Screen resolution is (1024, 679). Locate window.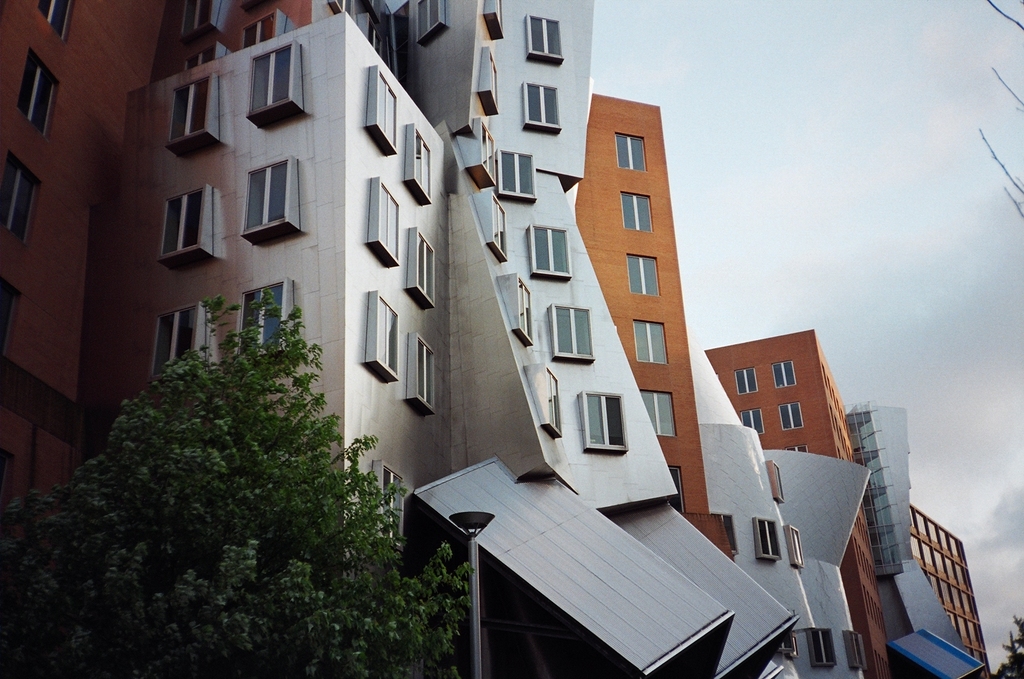
949/540/961/557.
